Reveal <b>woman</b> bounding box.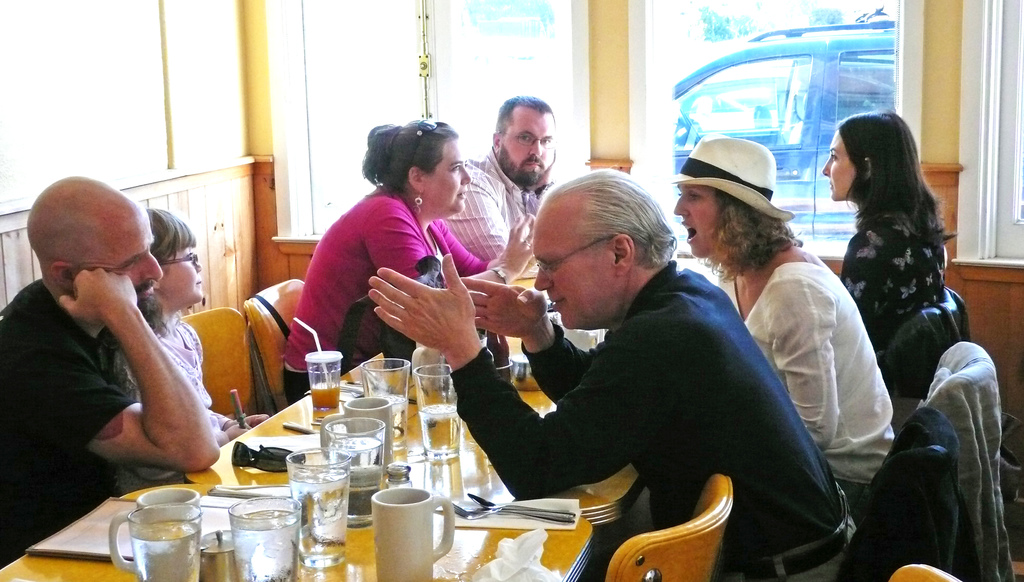
Revealed: pyautogui.locateOnScreen(817, 117, 950, 359).
